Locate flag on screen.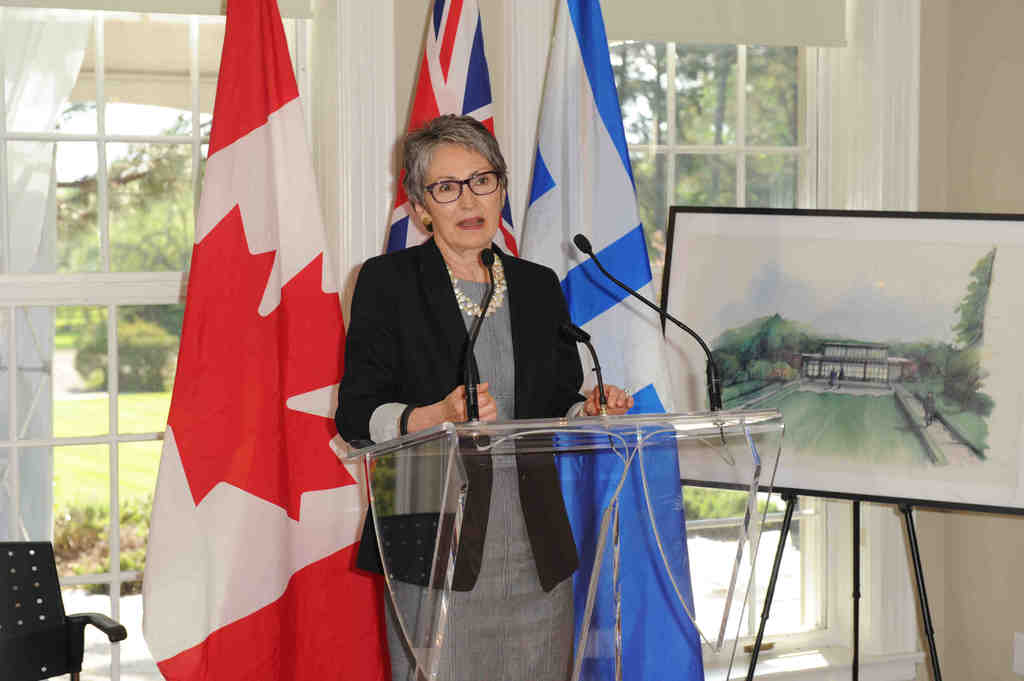
On screen at 383 0 513 262.
